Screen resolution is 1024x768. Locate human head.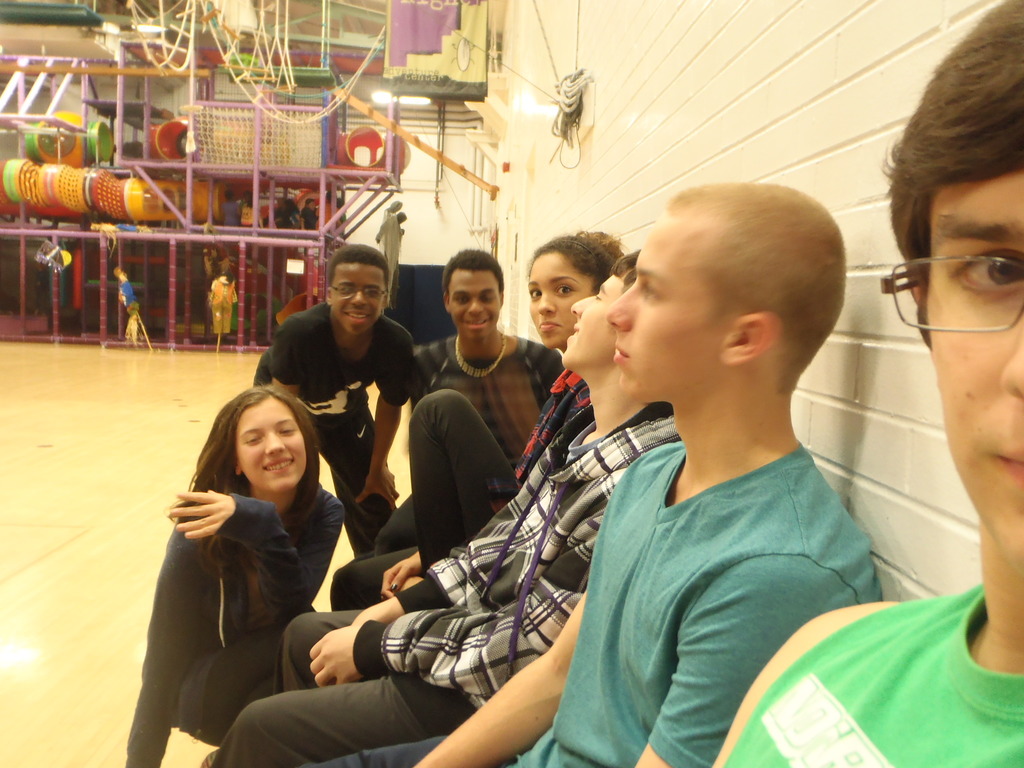
(303,198,315,212).
